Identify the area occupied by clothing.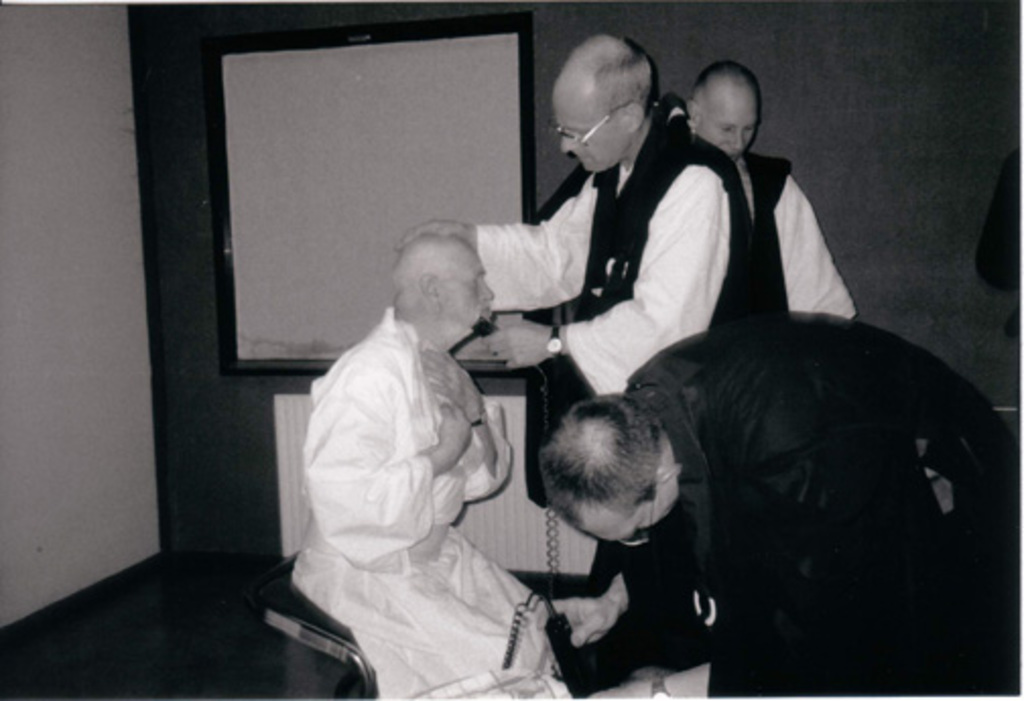
Area: BBox(626, 315, 1022, 699).
